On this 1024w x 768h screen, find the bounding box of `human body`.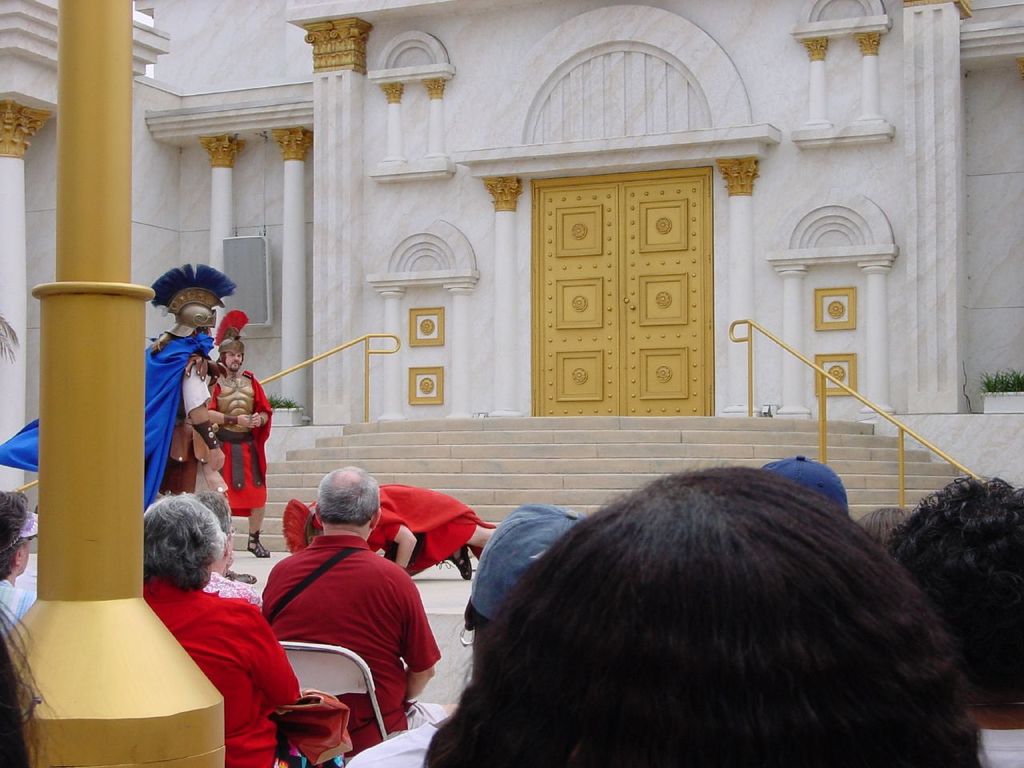
Bounding box: 194 493 262 607.
